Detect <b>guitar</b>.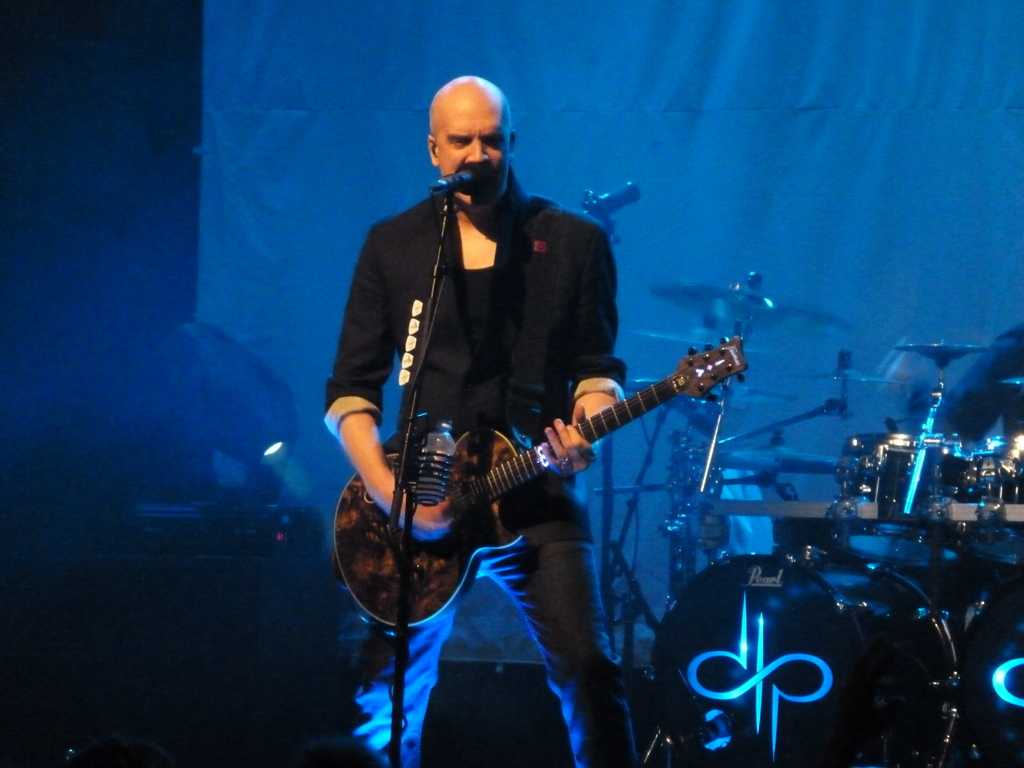
Detected at rect(355, 356, 744, 623).
